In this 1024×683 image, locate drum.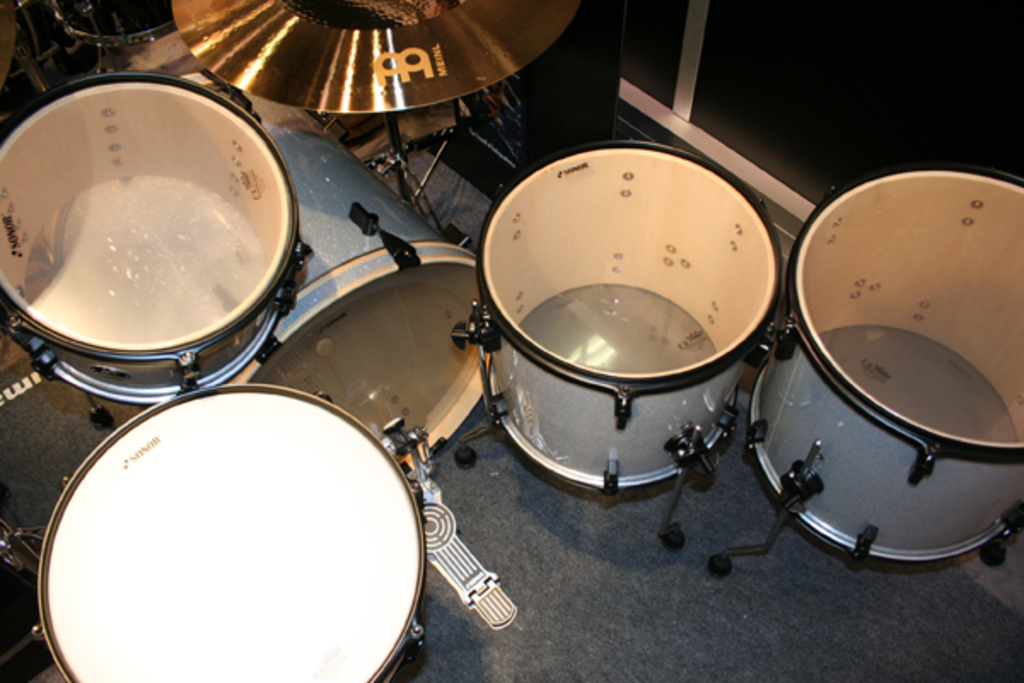
Bounding box: x1=456 y1=140 x2=783 y2=495.
